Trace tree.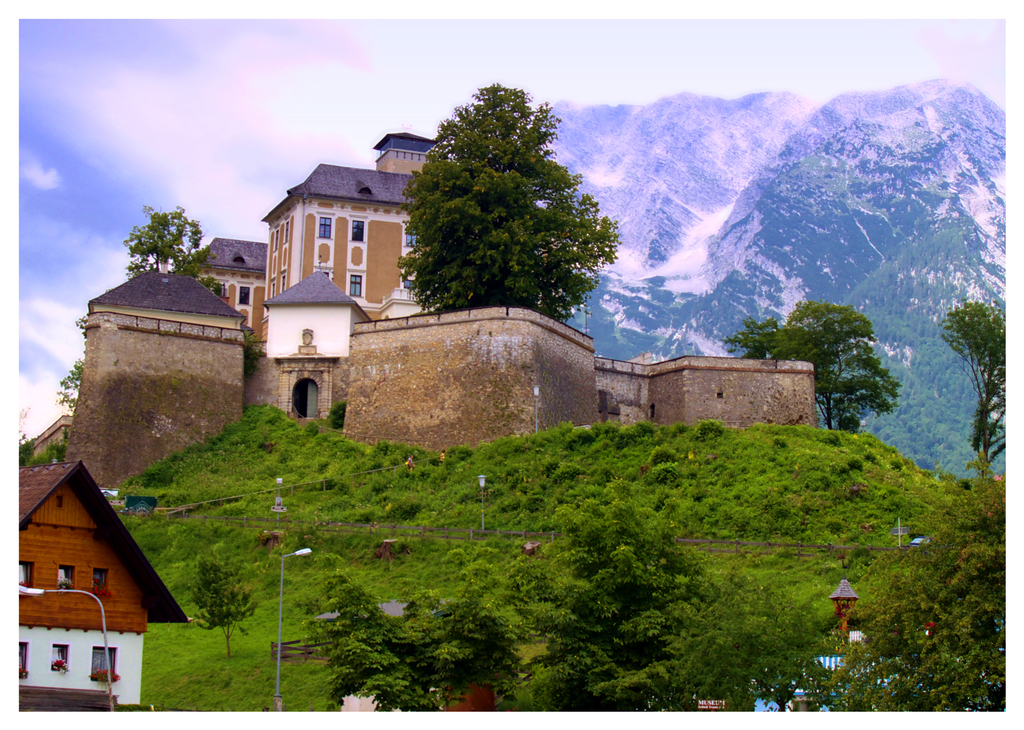
Traced to 54,316,93,420.
